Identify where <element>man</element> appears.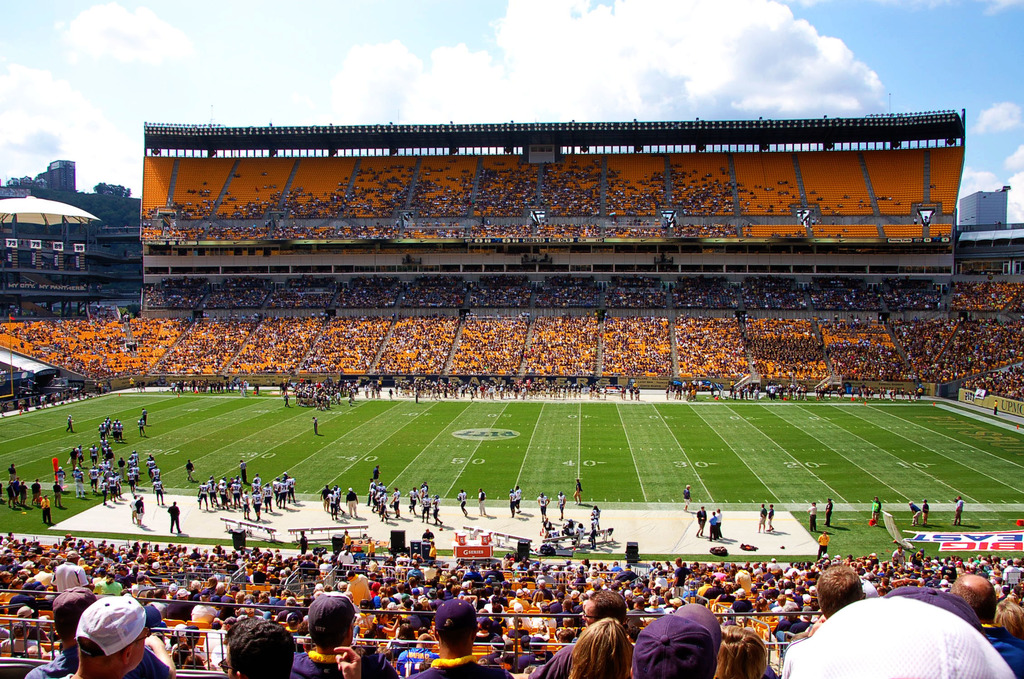
Appears at l=509, t=489, r=515, b=519.
